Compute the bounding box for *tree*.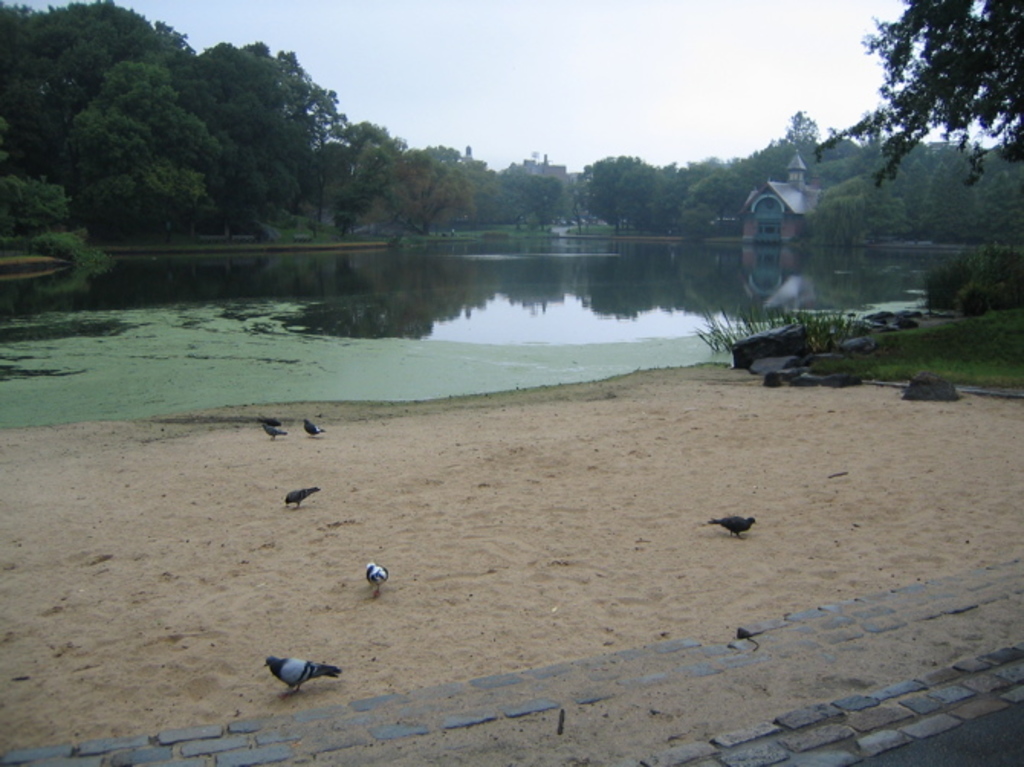
region(848, 6, 1007, 212).
